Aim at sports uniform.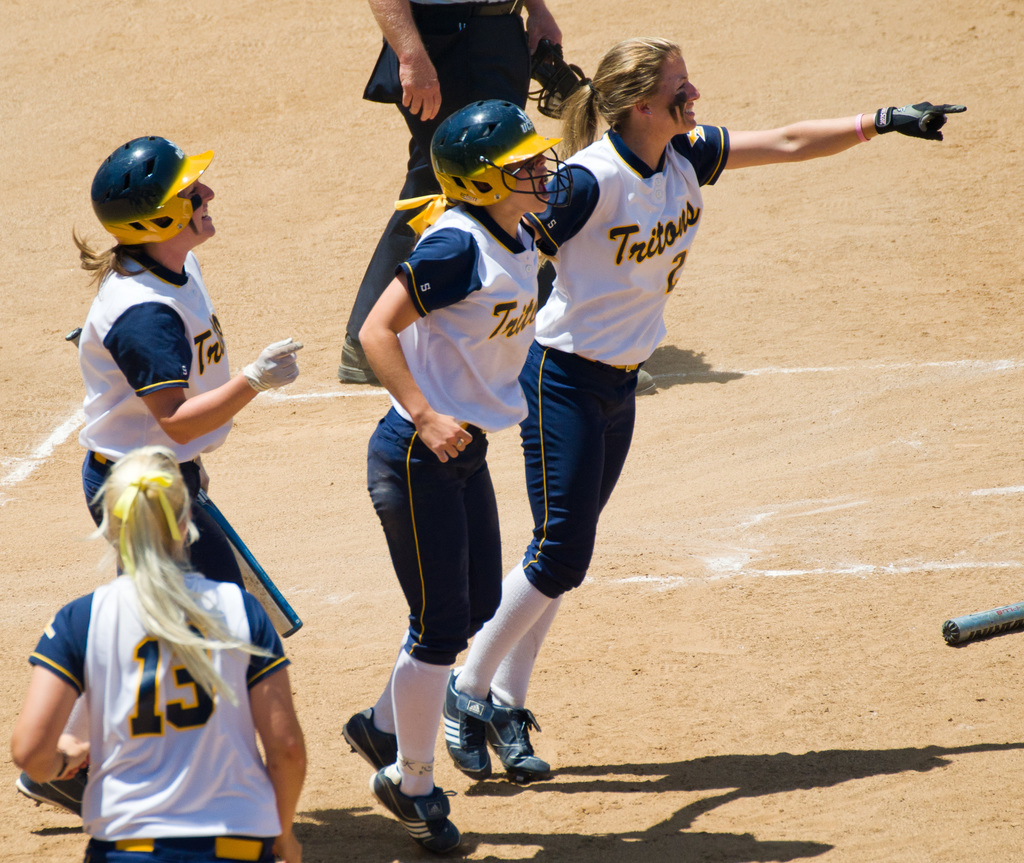
Aimed at left=338, top=99, right=577, bottom=855.
